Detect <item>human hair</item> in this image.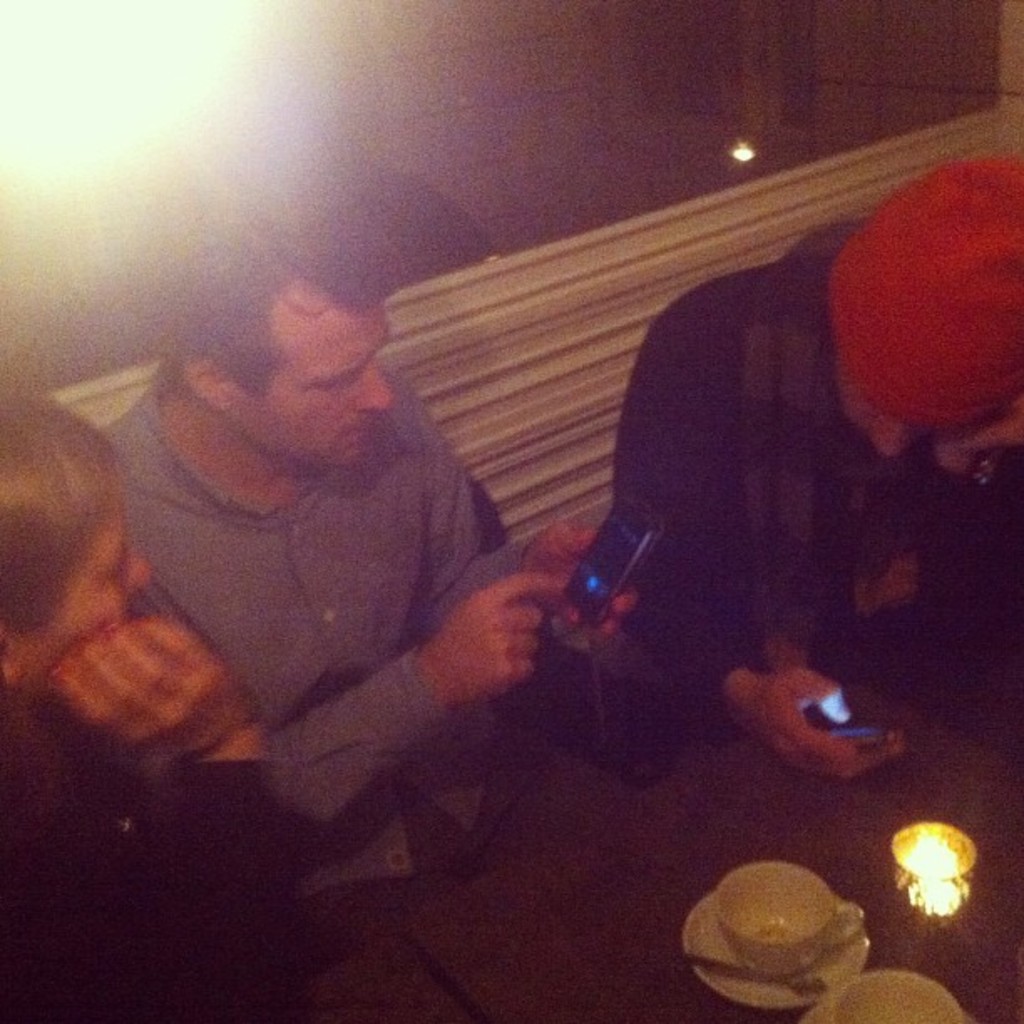
Detection: rect(0, 393, 109, 621).
